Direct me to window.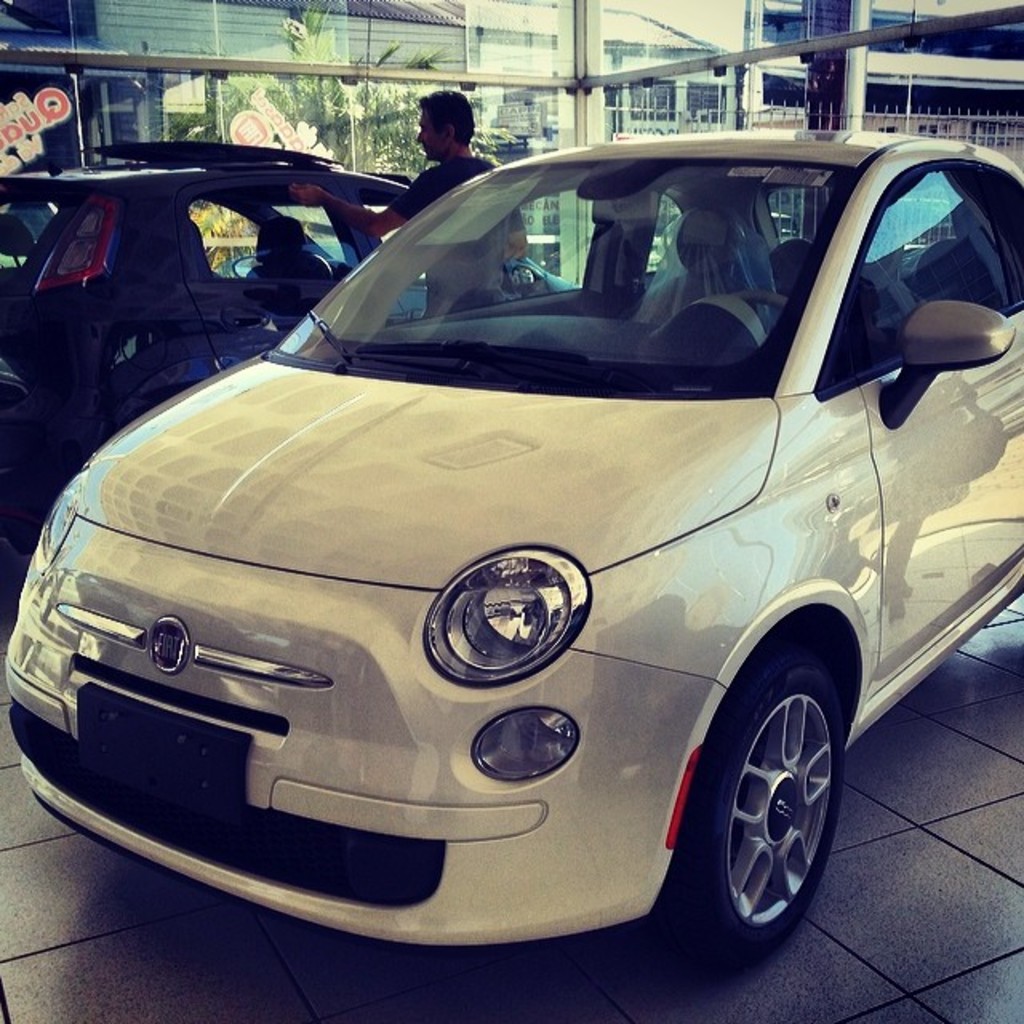
Direction: crop(627, 77, 680, 123).
